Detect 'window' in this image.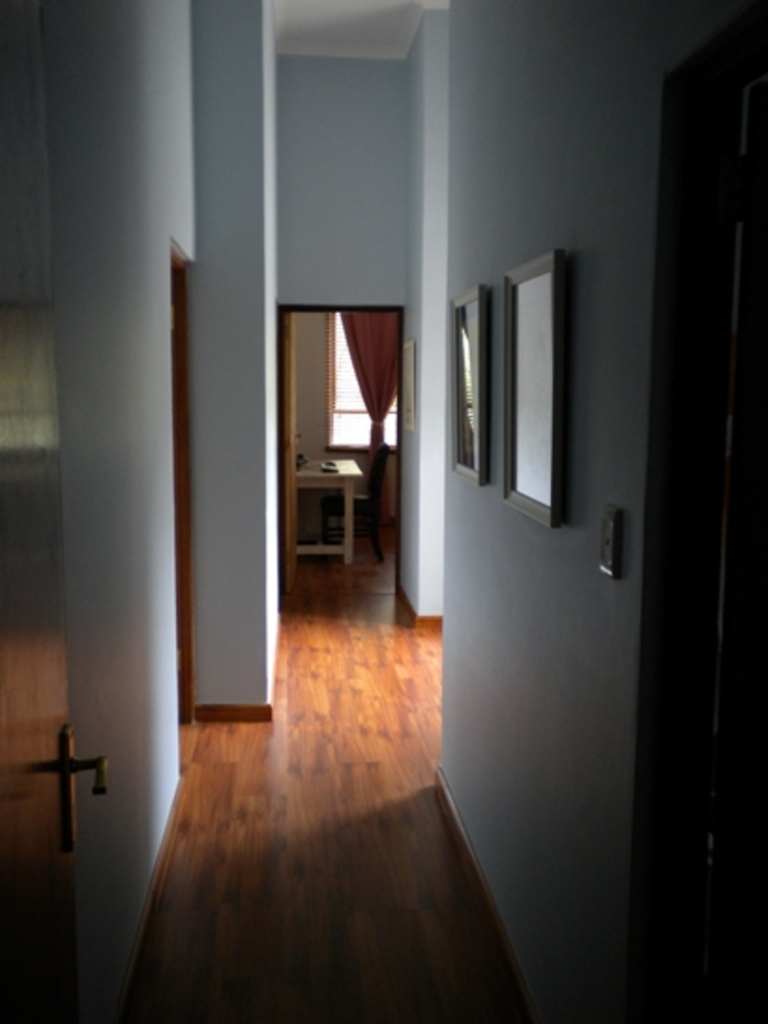
Detection: {"left": 333, "top": 313, "right": 401, "bottom": 444}.
